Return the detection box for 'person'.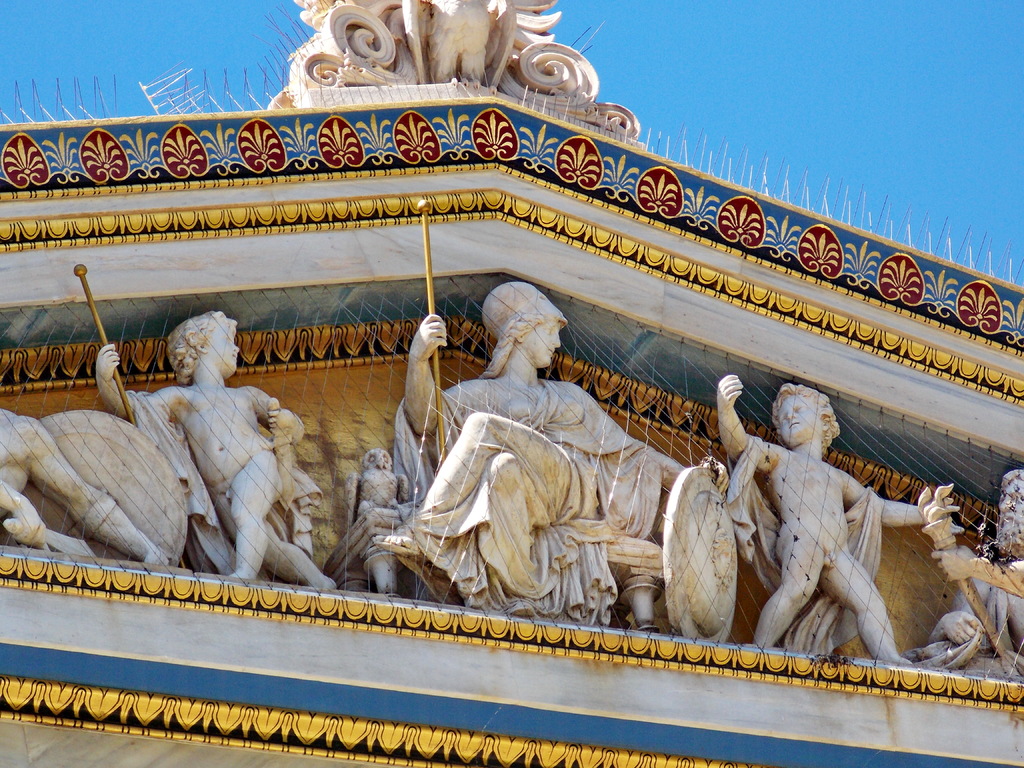
932, 468, 1023, 685.
